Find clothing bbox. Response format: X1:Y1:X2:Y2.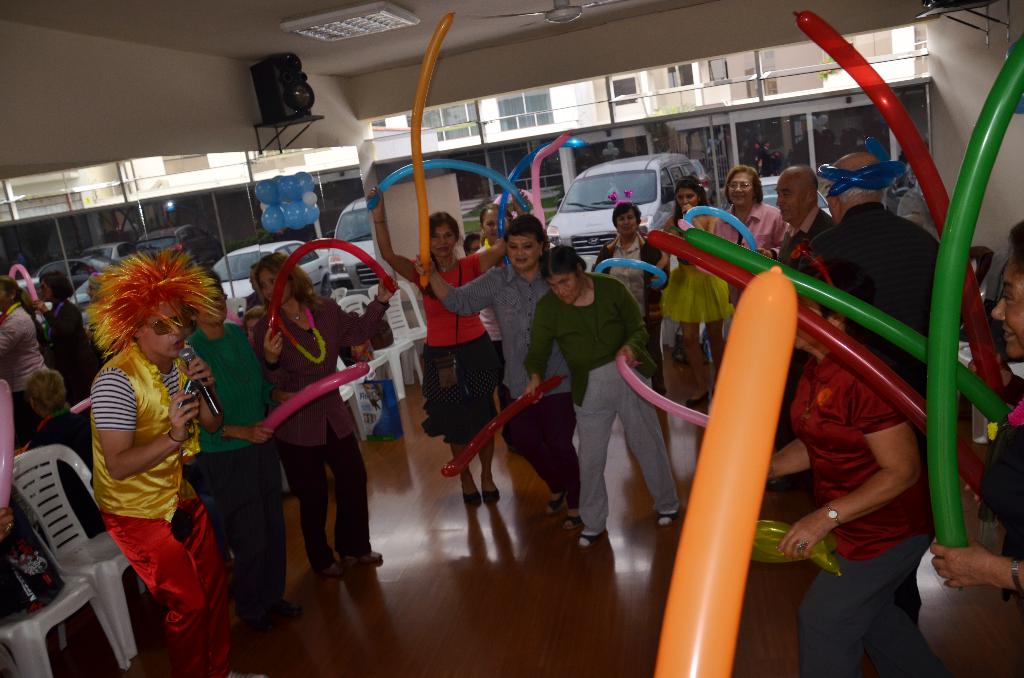
41:296:104:410.
